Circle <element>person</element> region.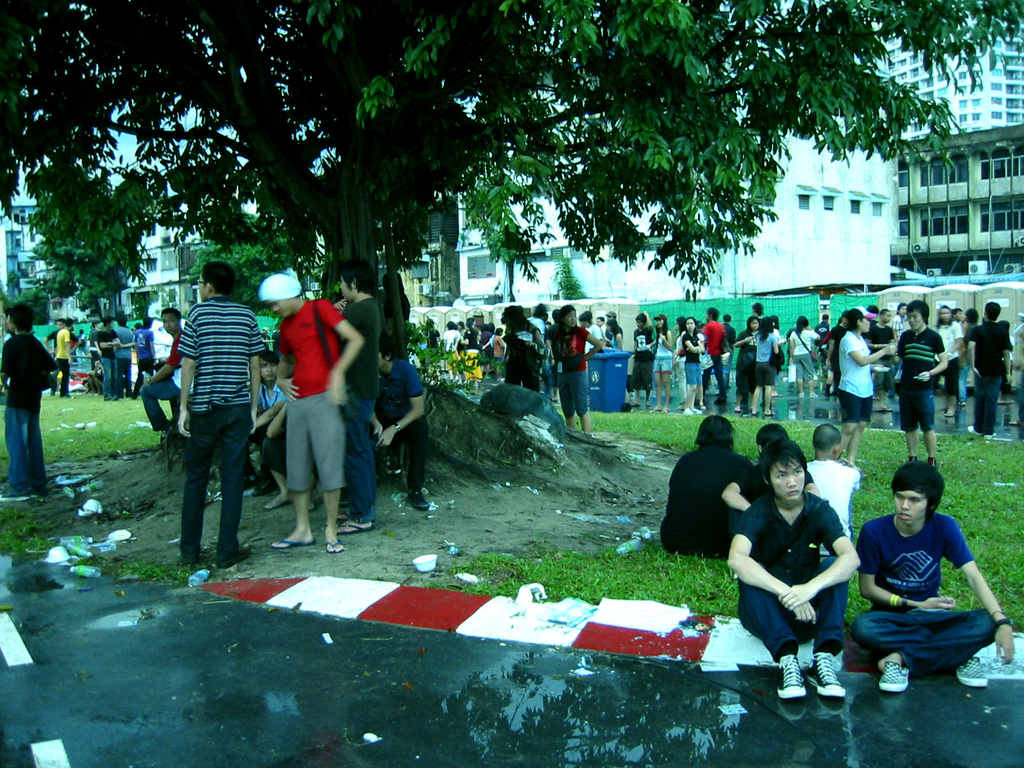
Region: BBox(88, 316, 121, 404).
